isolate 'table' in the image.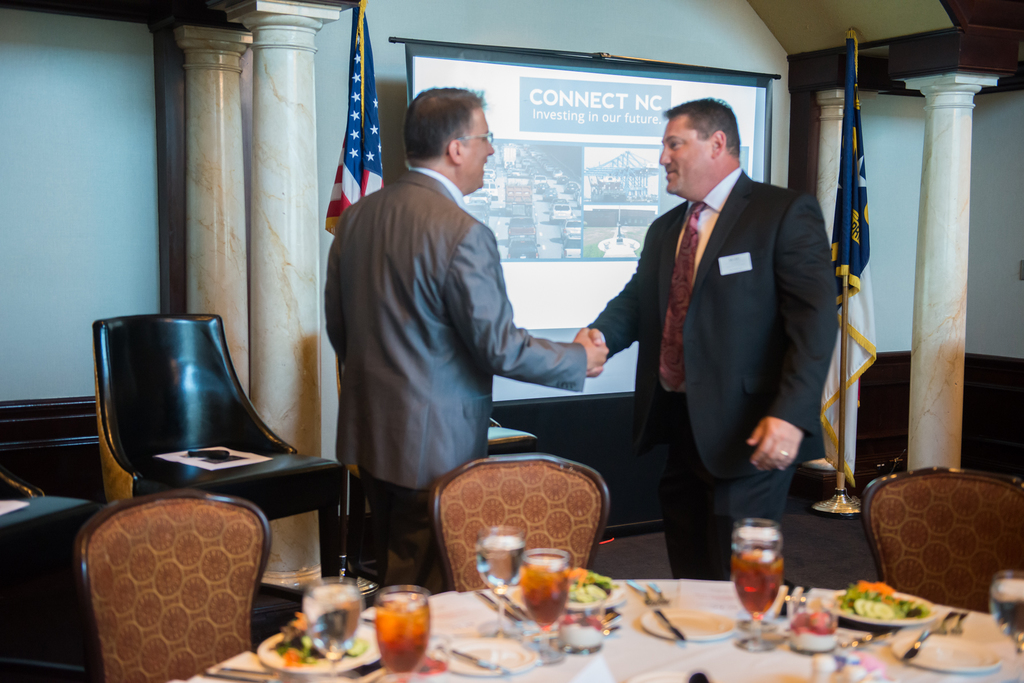
Isolated region: [x1=355, y1=509, x2=961, y2=682].
